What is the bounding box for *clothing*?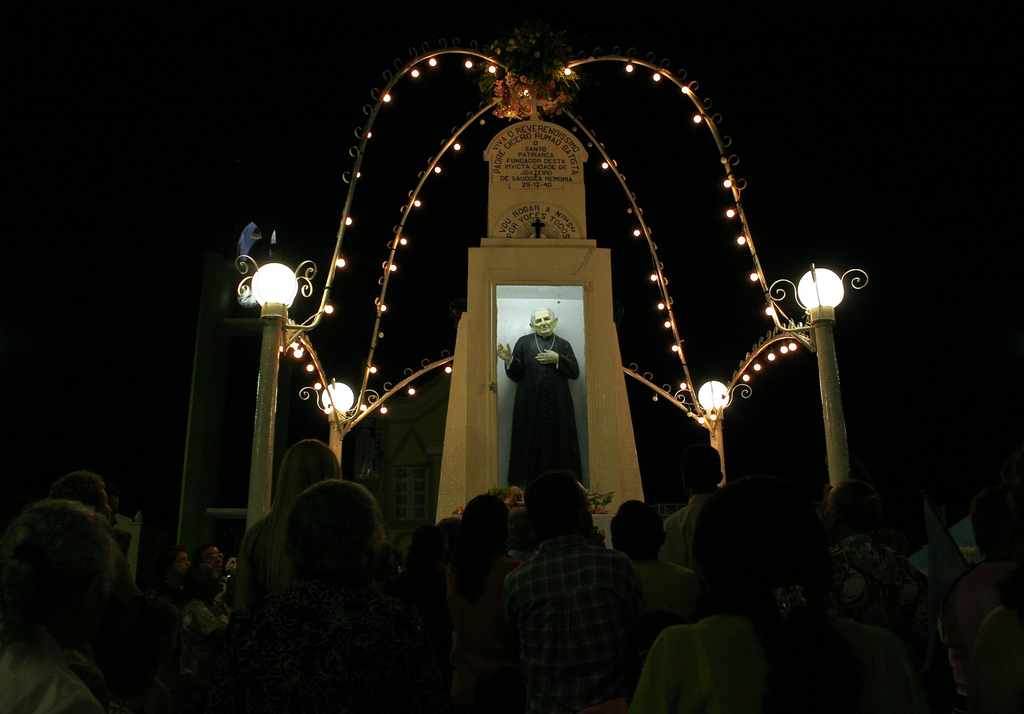
detection(504, 333, 579, 491).
